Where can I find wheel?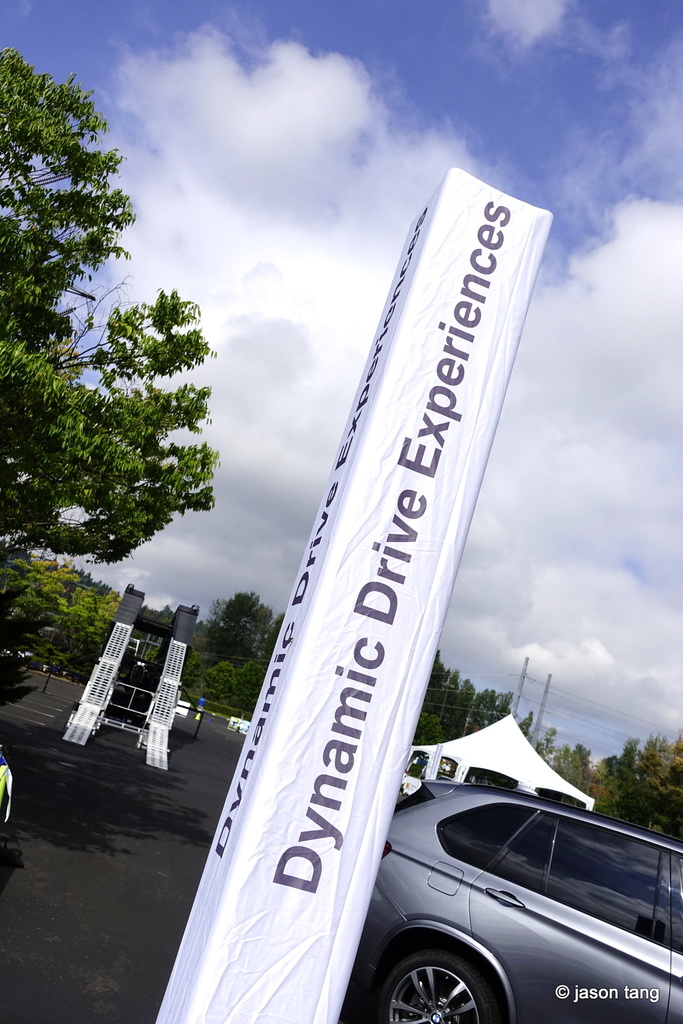
You can find it at <region>379, 952, 503, 1023</region>.
